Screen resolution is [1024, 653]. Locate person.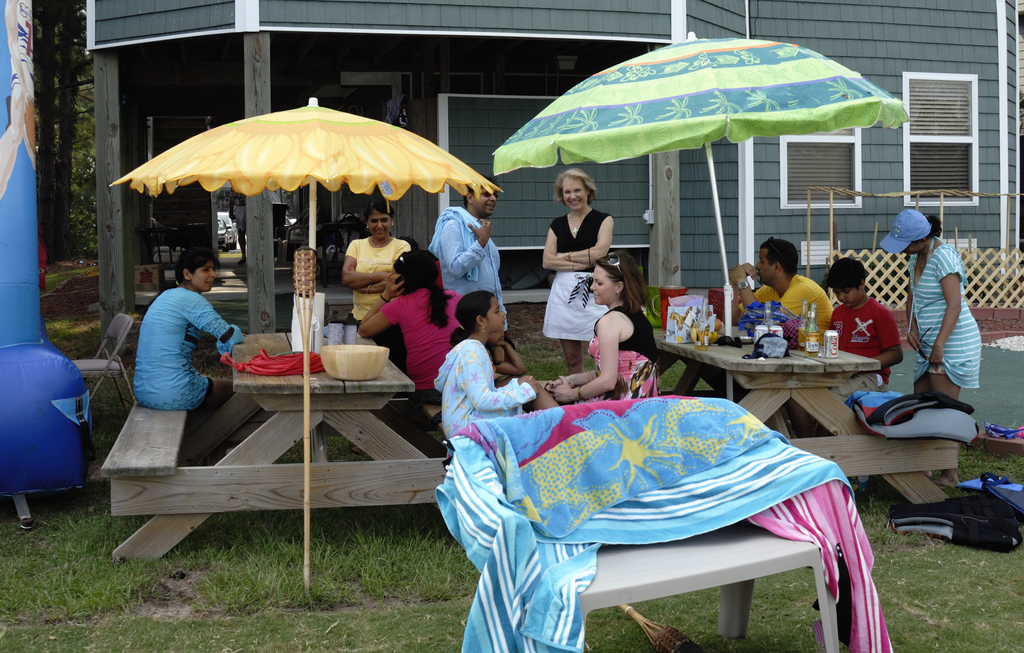
<box>428,175,516,383</box>.
